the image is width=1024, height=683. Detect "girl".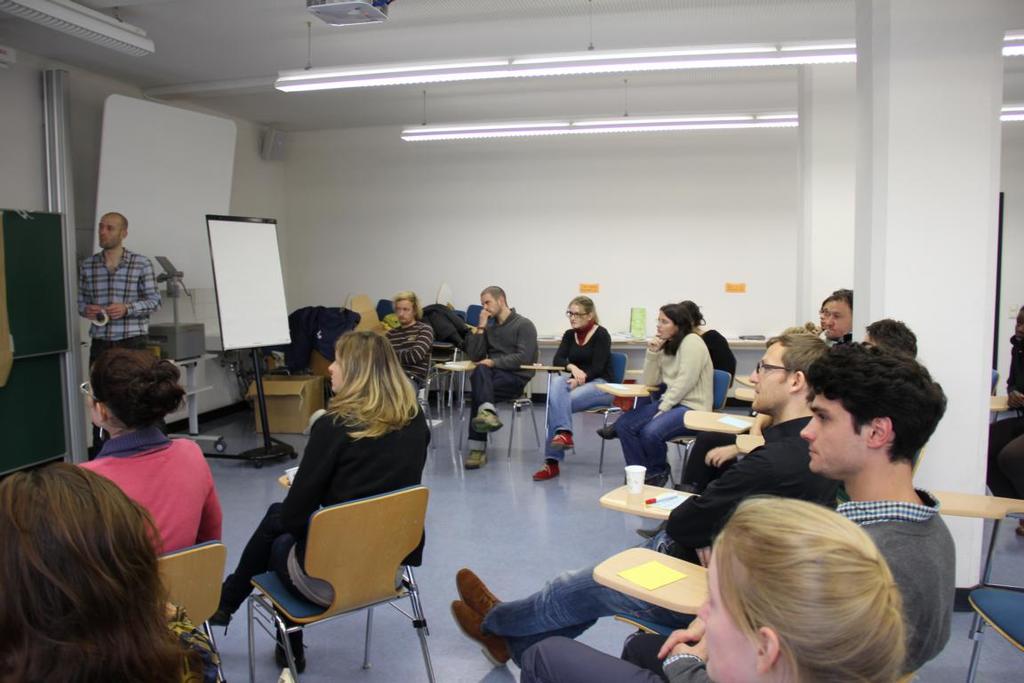
Detection: (left=612, top=306, right=711, bottom=483).
